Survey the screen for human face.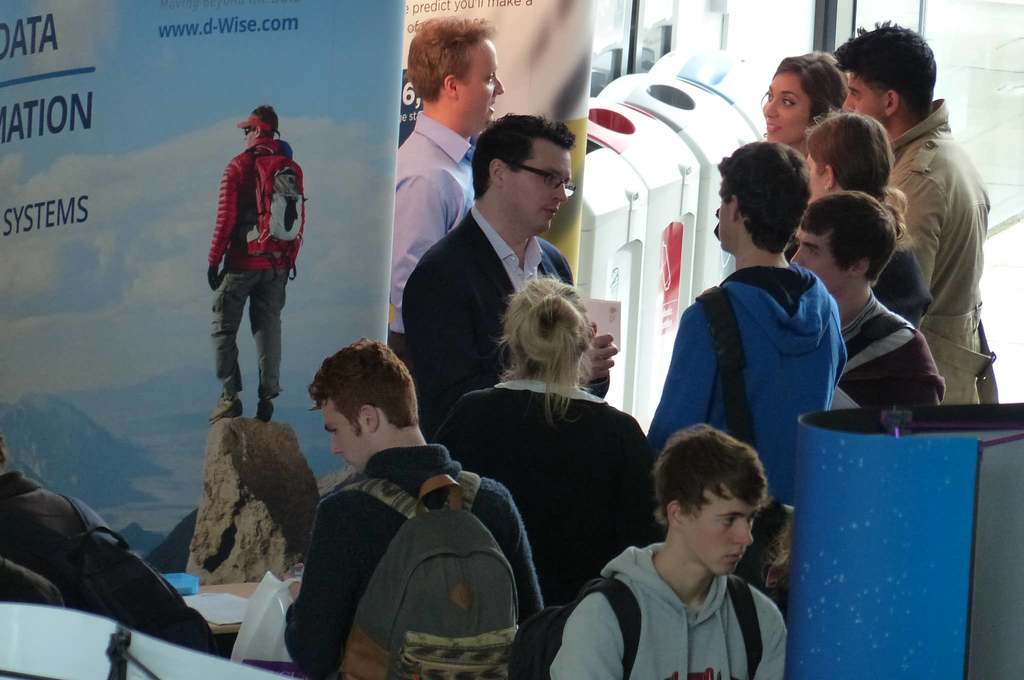
Survey found: BBox(456, 31, 518, 126).
